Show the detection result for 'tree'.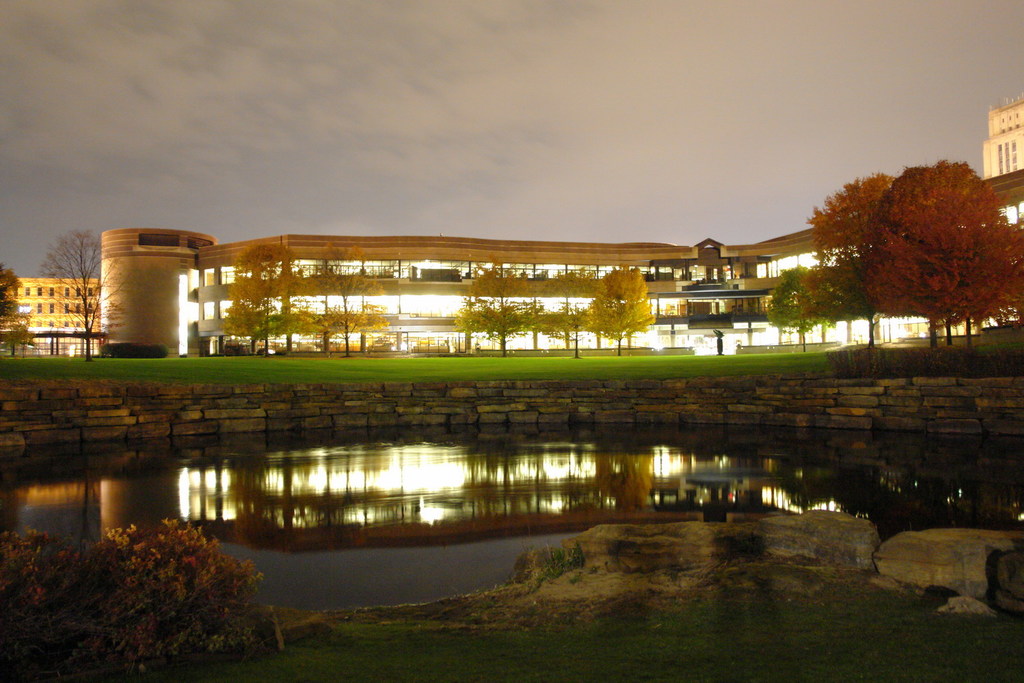
region(39, 224, 137, 359).
